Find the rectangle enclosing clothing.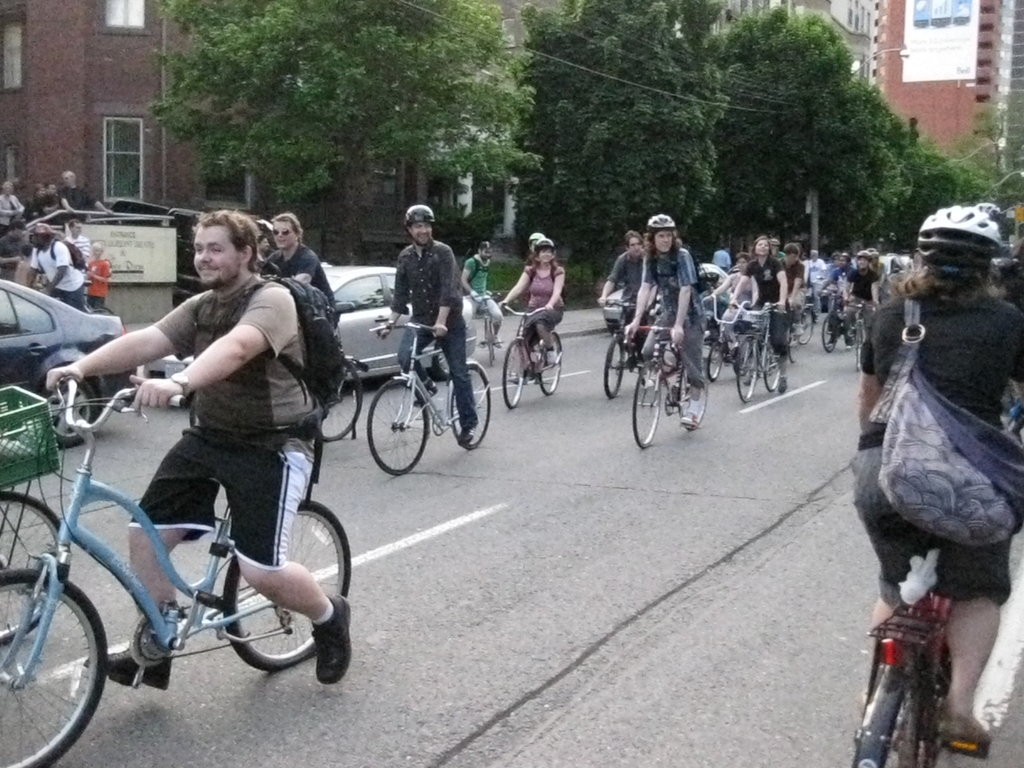
{"left": 519, "top": 257, "right": 573, "bottom": 353}.
